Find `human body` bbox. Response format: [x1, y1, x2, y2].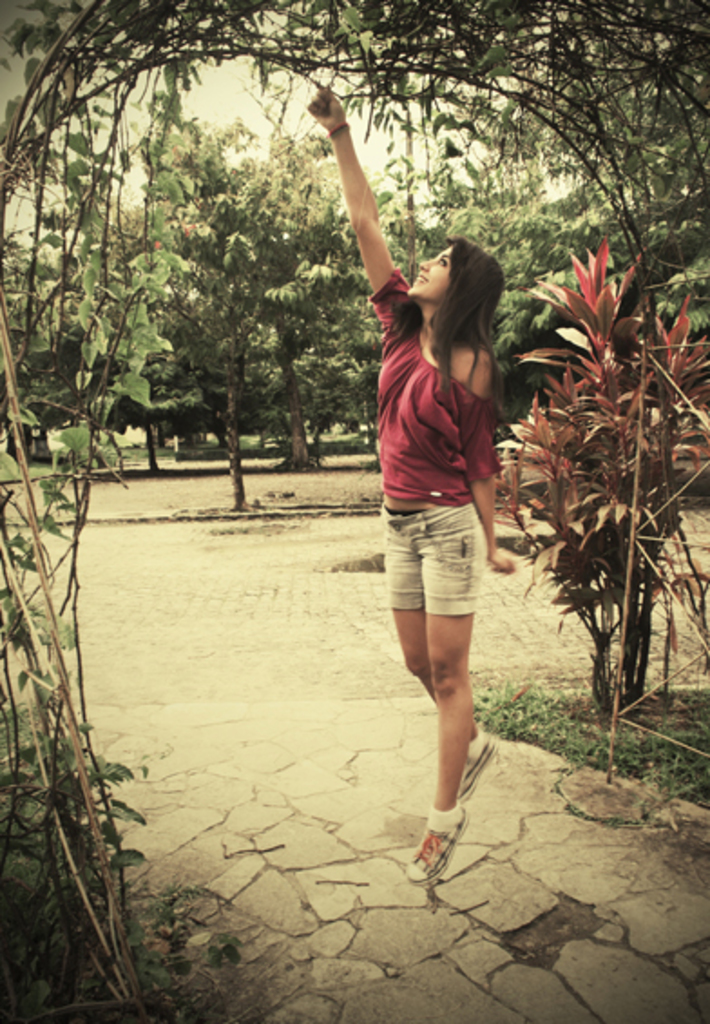
[326, 165, 523, 816].
